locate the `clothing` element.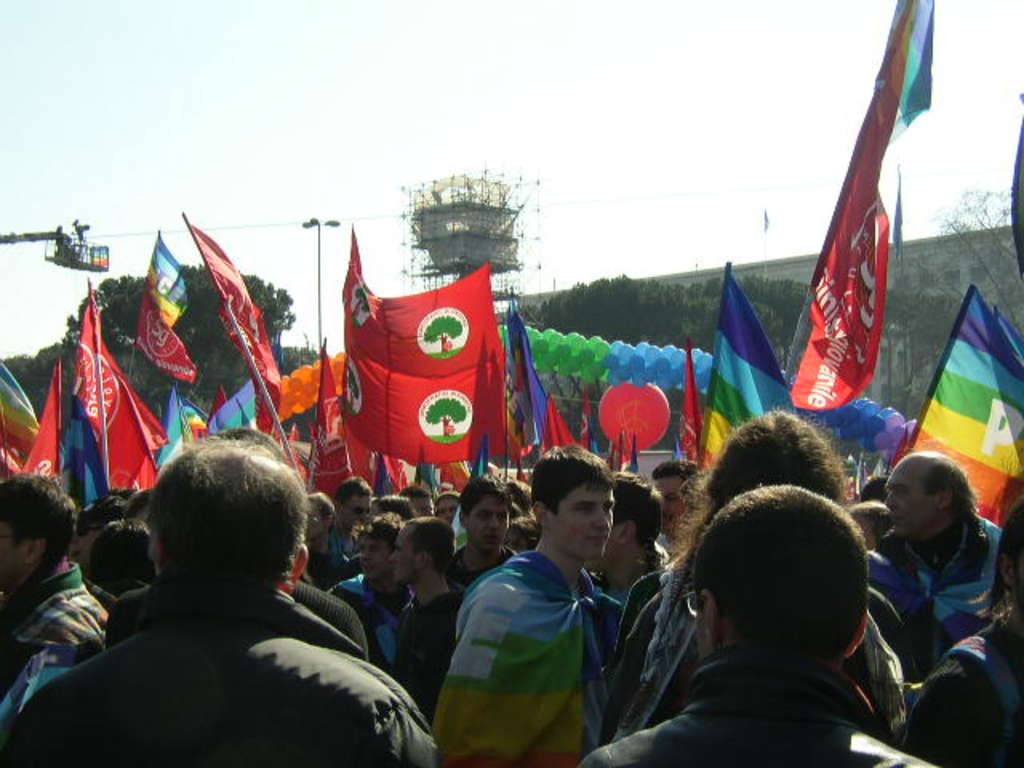
Element bbox: bbox=(424, 522, 618, 762).
